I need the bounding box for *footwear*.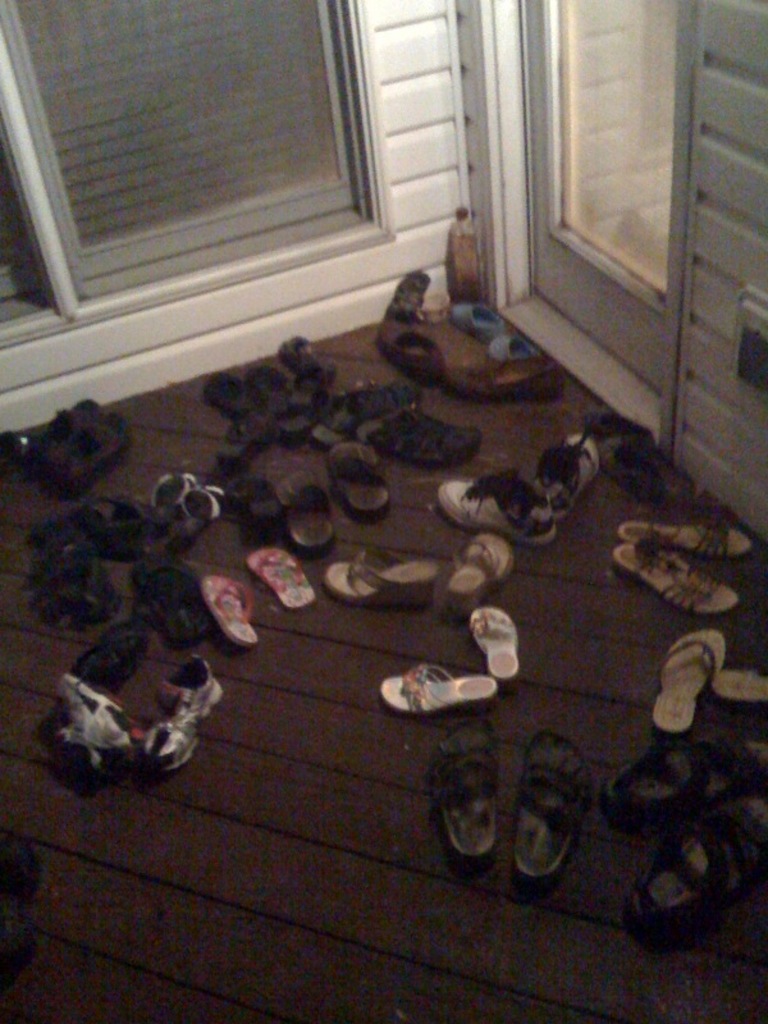
Here it is: select_region(438, 530, 515, 625).
